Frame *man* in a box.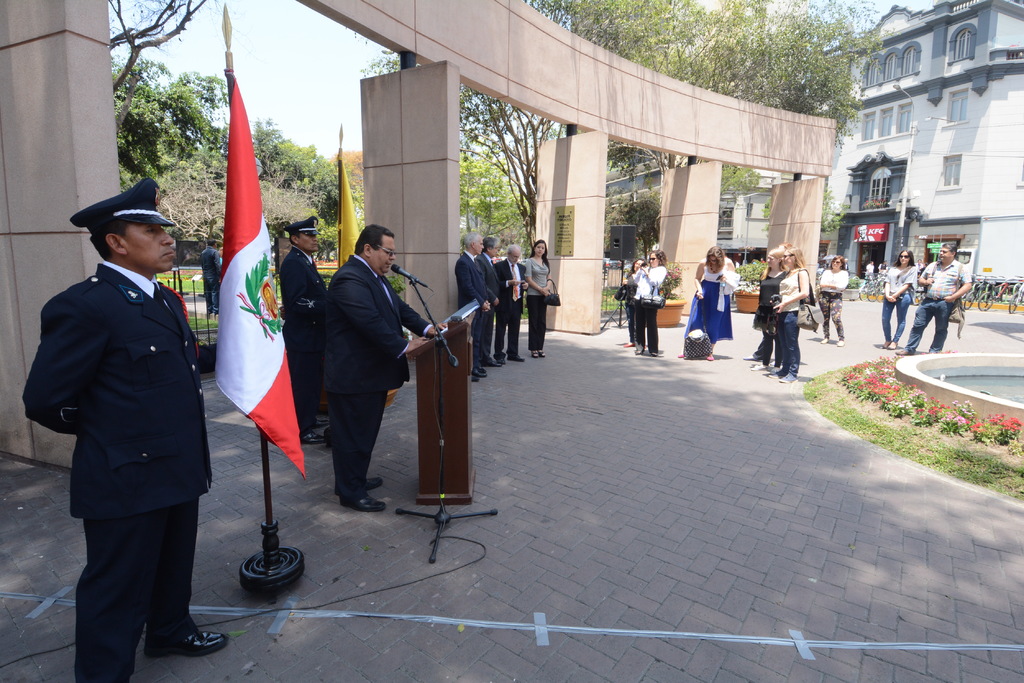
{"left": 33, "top": 149, "right": 217, "bottom": 657}.
